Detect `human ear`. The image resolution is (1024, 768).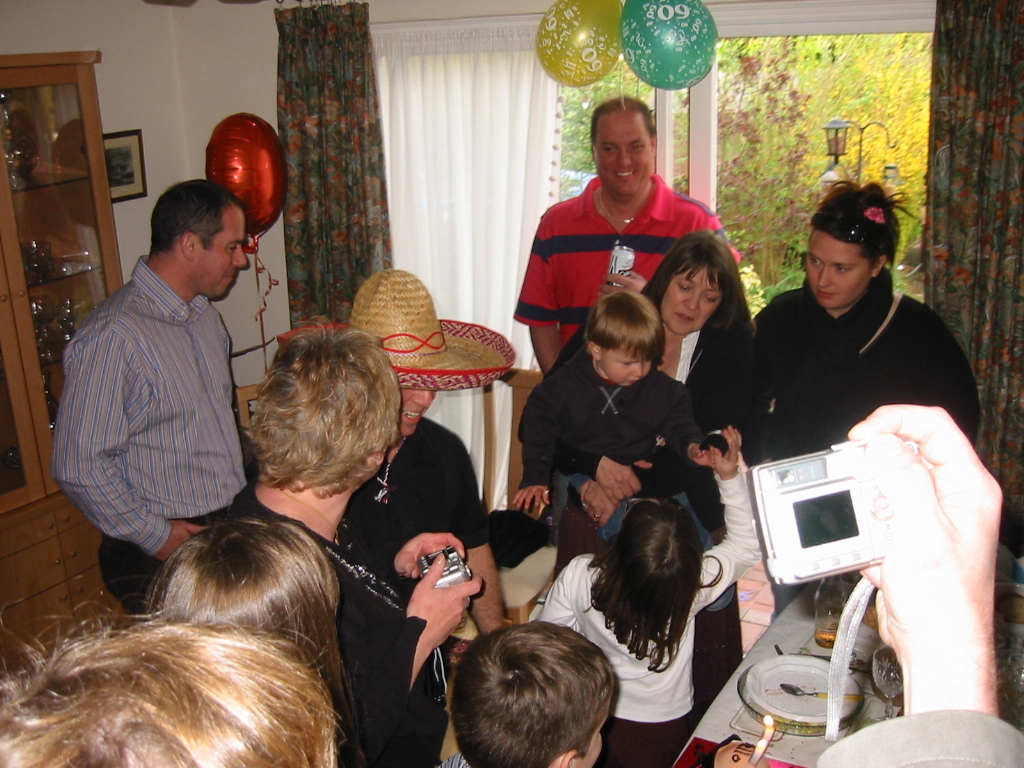
l=553, t=748, r=580, b=767.
